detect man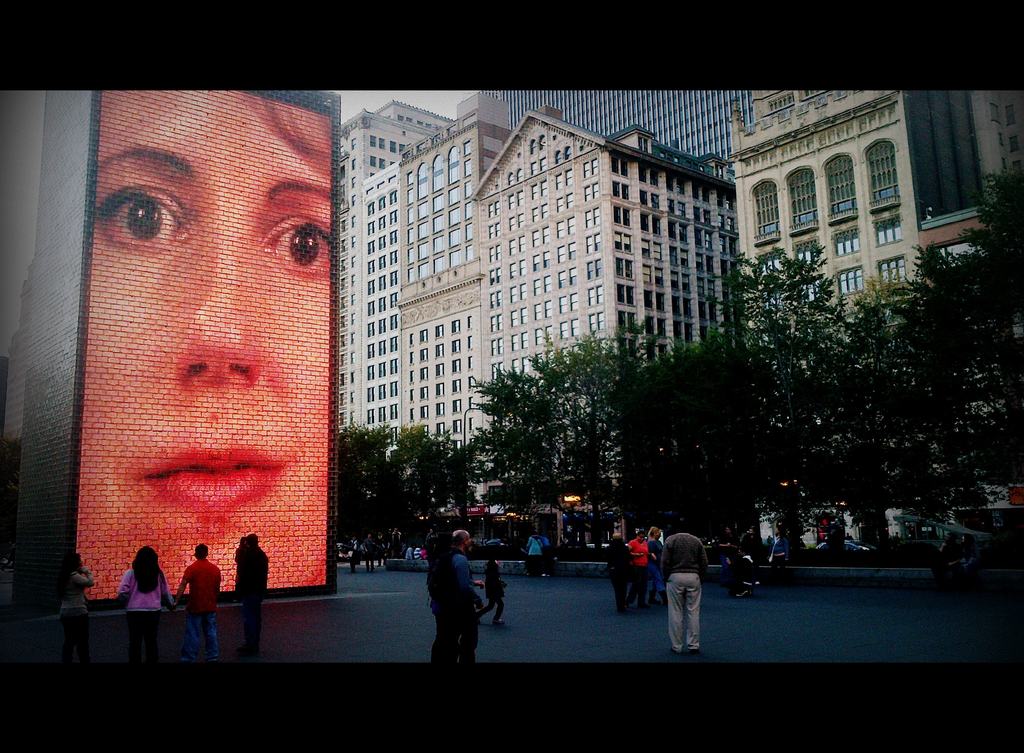
box(170, 546, 239, 674)
